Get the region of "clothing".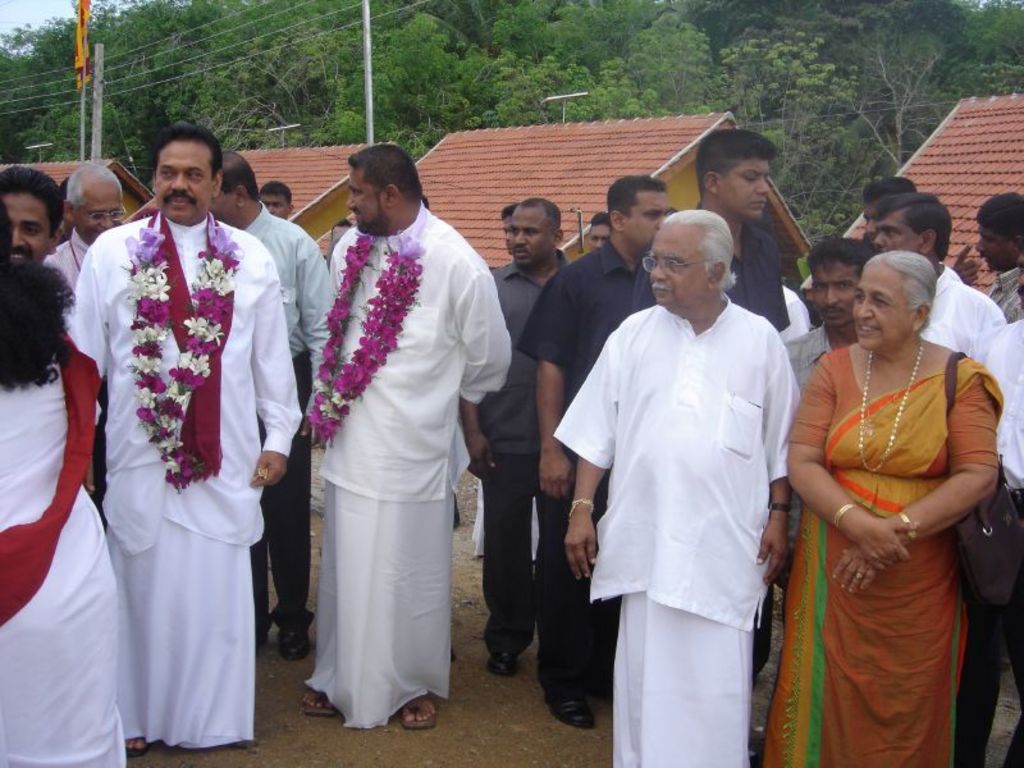
bbox(989, 365, 1023, 759).
